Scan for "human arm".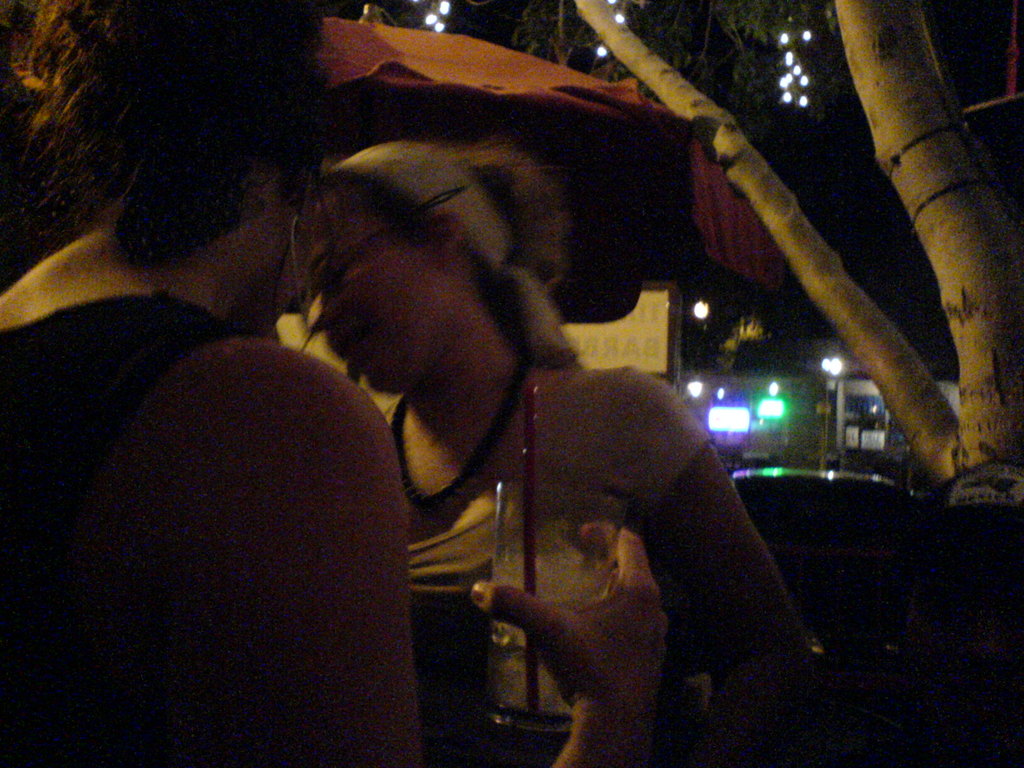
Scan result: (615, 367, 833, 750).
